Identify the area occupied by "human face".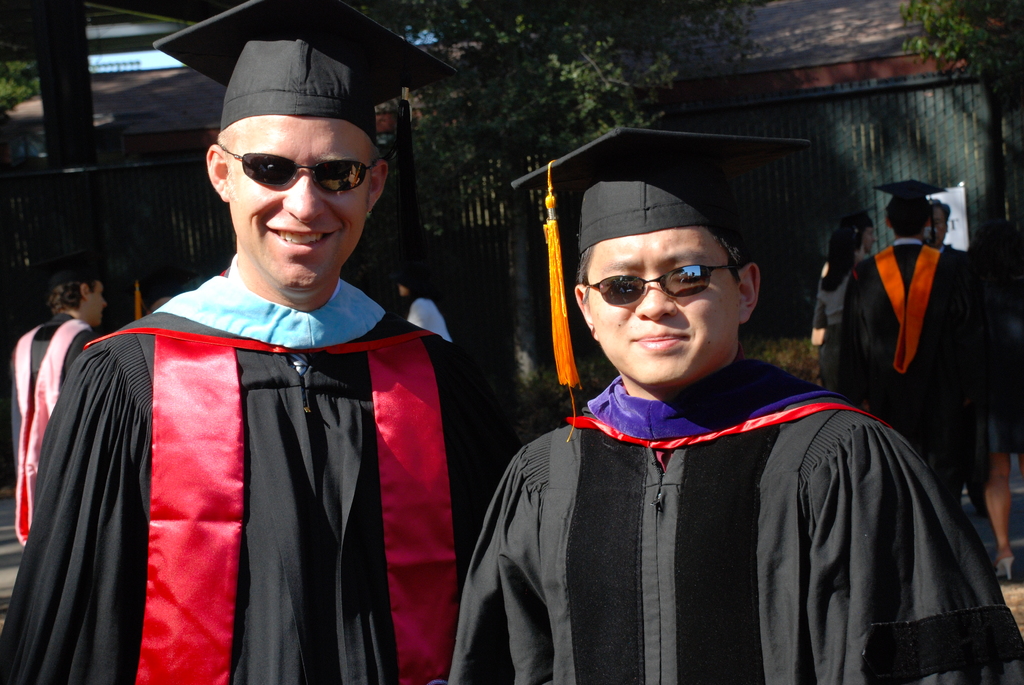
Area: (left=75, top=281, right=108, bottom=324).
